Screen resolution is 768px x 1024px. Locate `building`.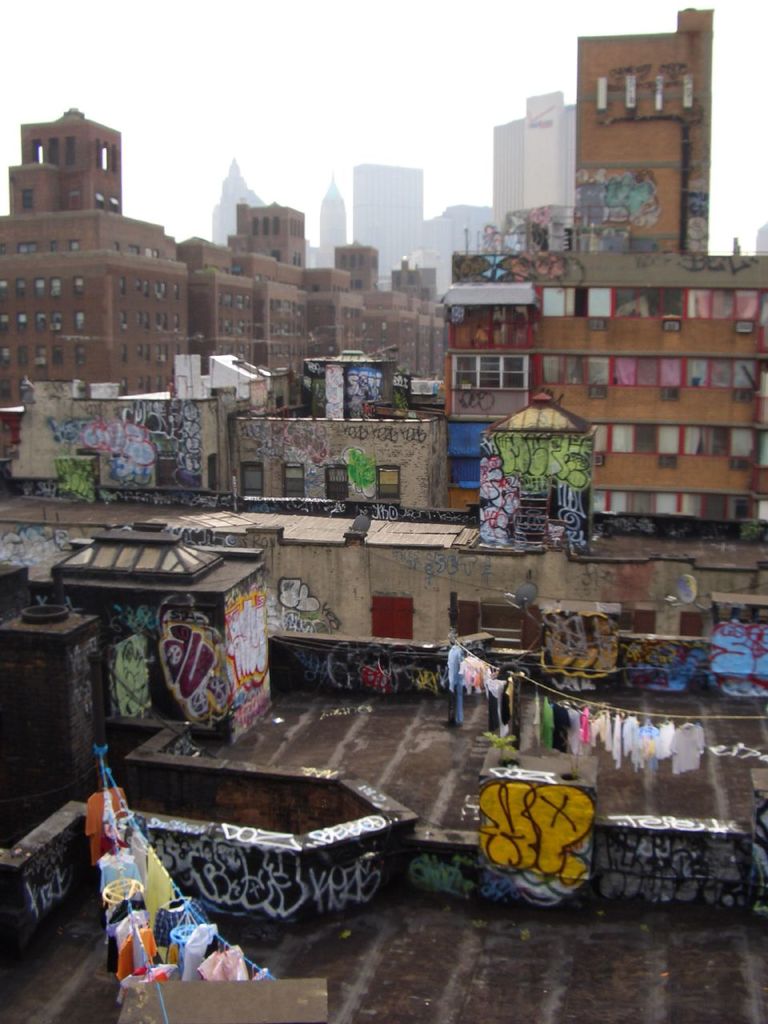
region(318, 241, 442, 357).
